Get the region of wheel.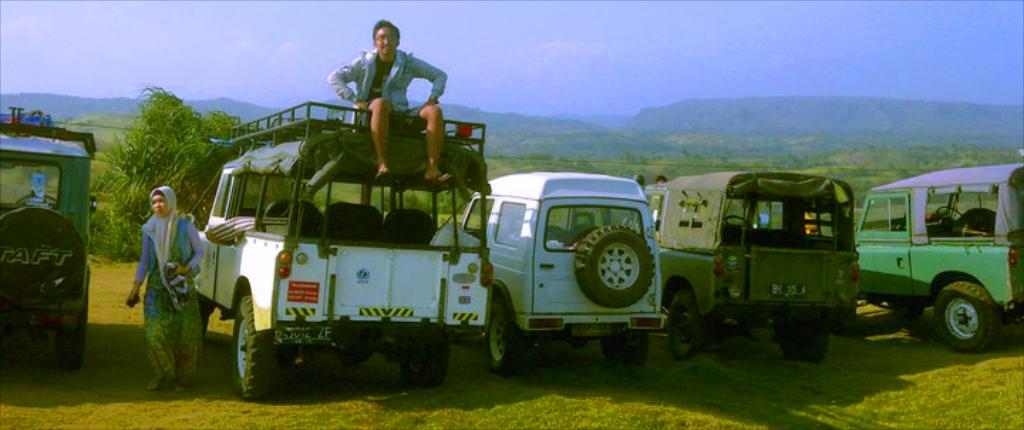
locate(937, 206, 961, 225).
